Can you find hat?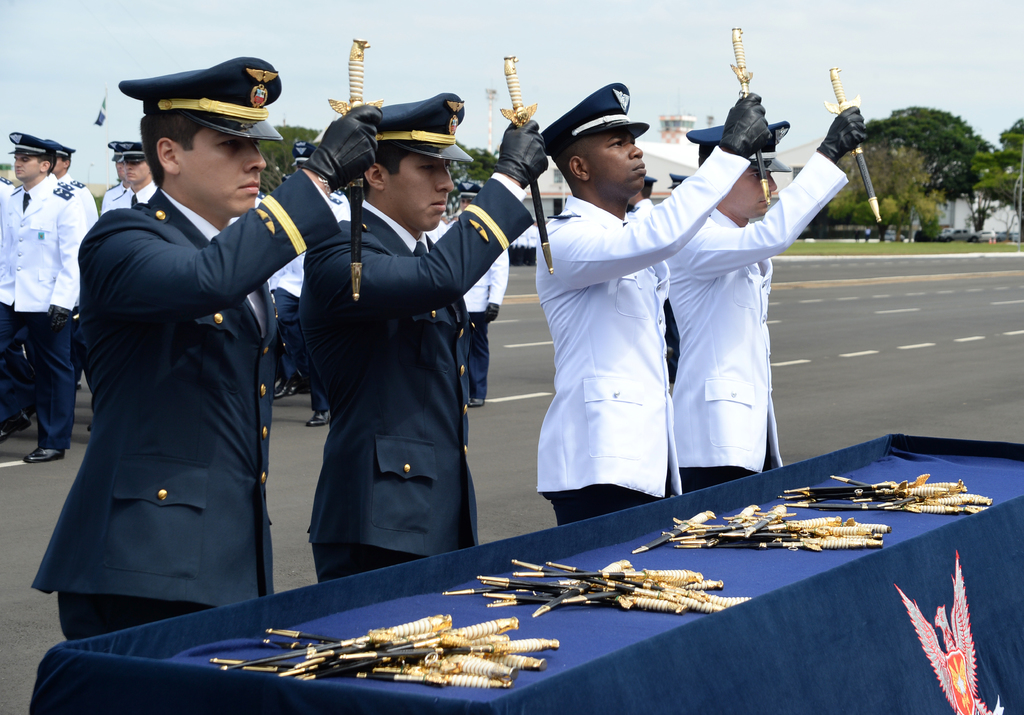
Yes, bounding box: crop(372, 86, 474, 163).
